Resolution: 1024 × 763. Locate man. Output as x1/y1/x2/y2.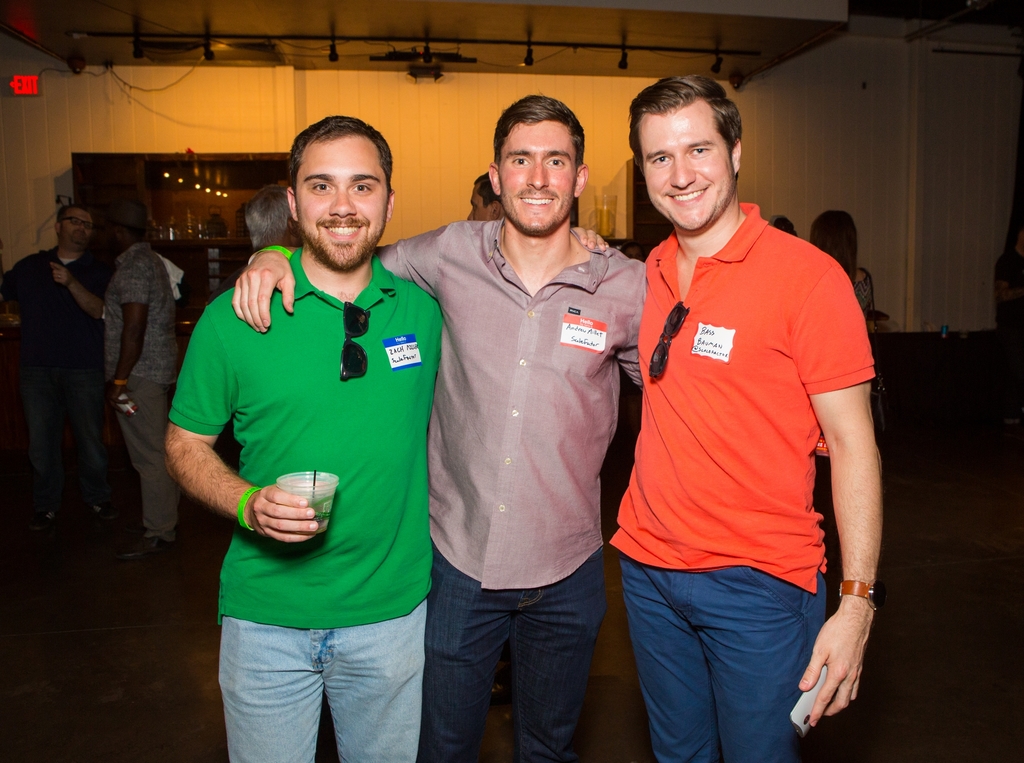
232/72/883/762.
